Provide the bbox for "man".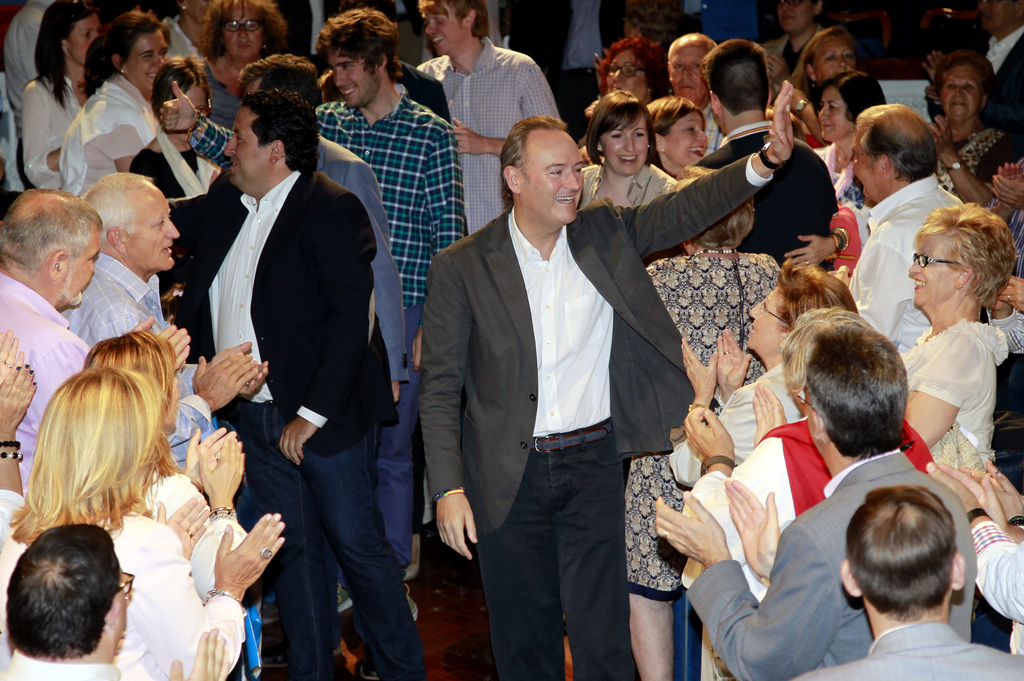
(656, 321, 979, 677).
